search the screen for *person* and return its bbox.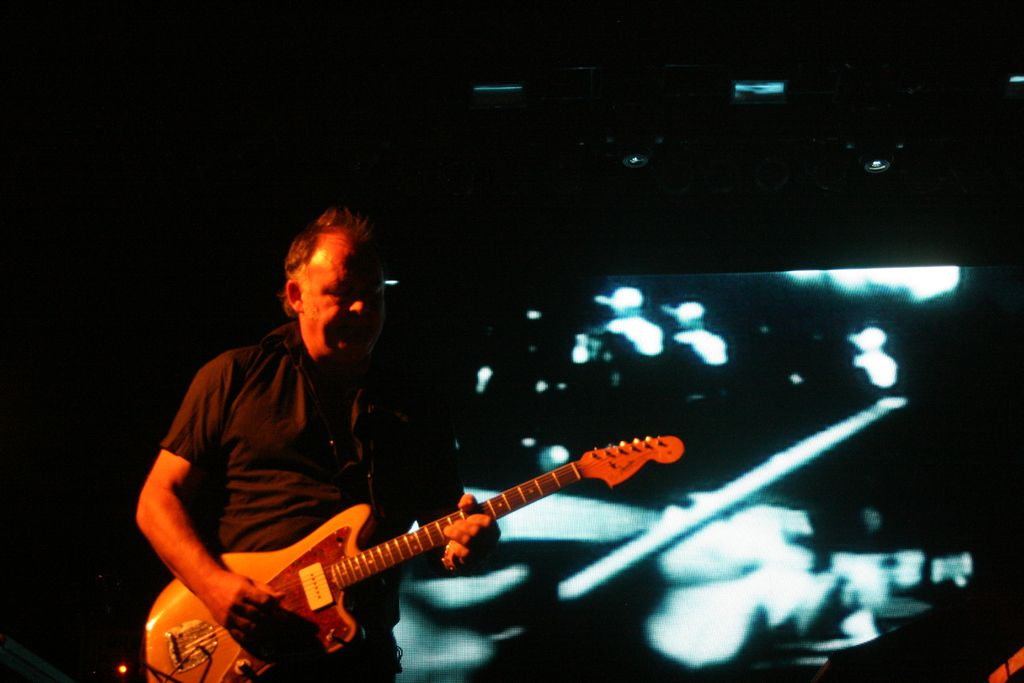
Found: bbox=(156, 230, 534, 664).
